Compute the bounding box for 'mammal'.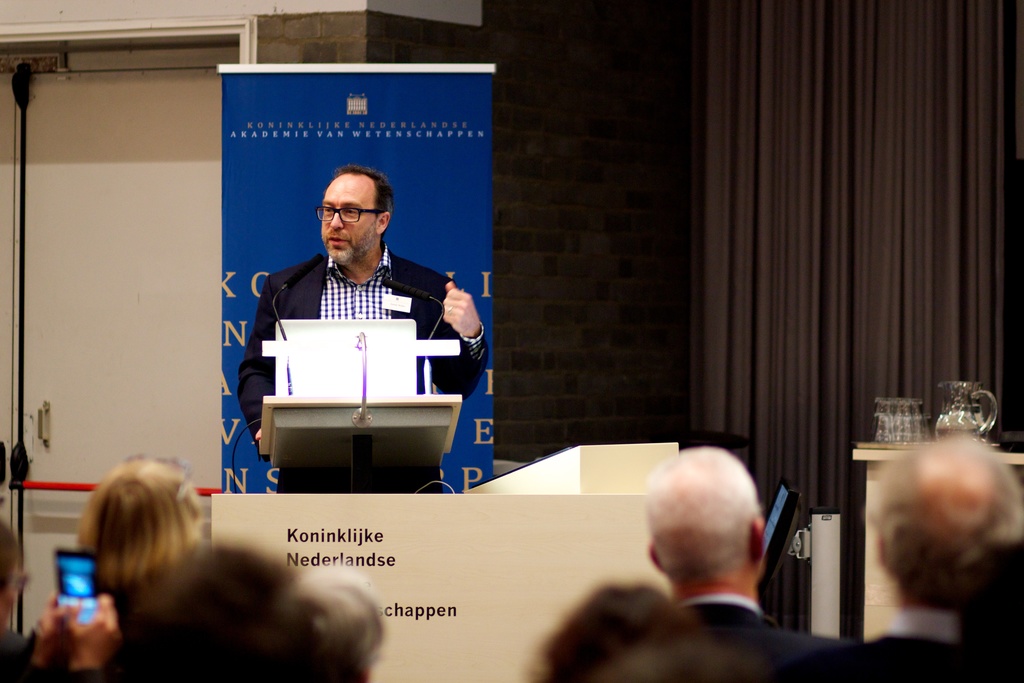
select_region(120, 534, 392, 682).
